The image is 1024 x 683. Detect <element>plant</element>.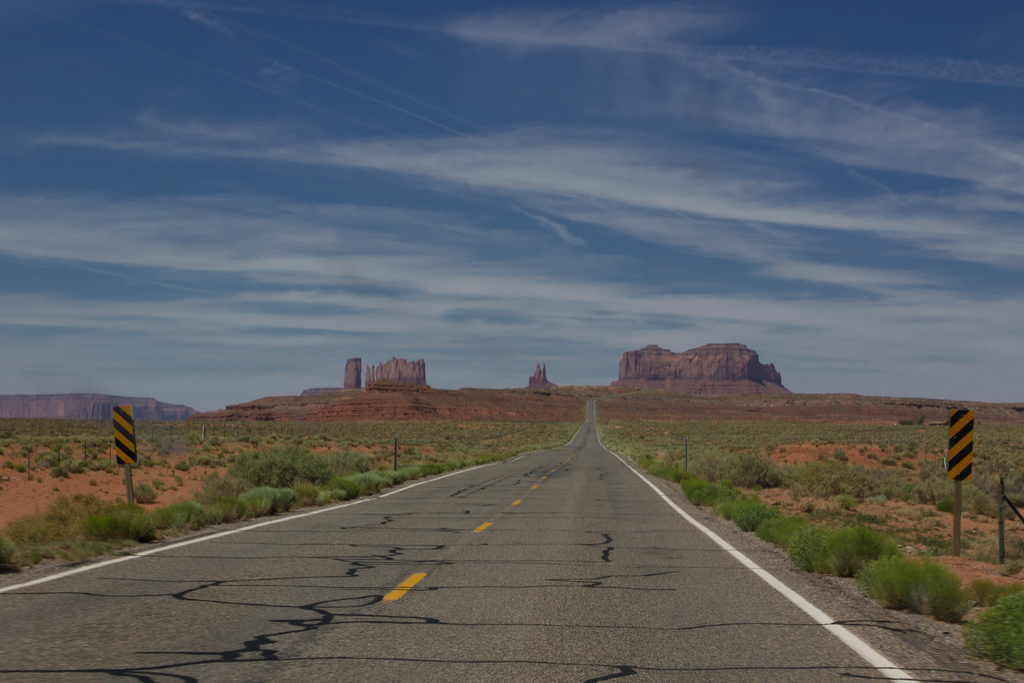
Detection: box=[785, 527, 831, 574].
